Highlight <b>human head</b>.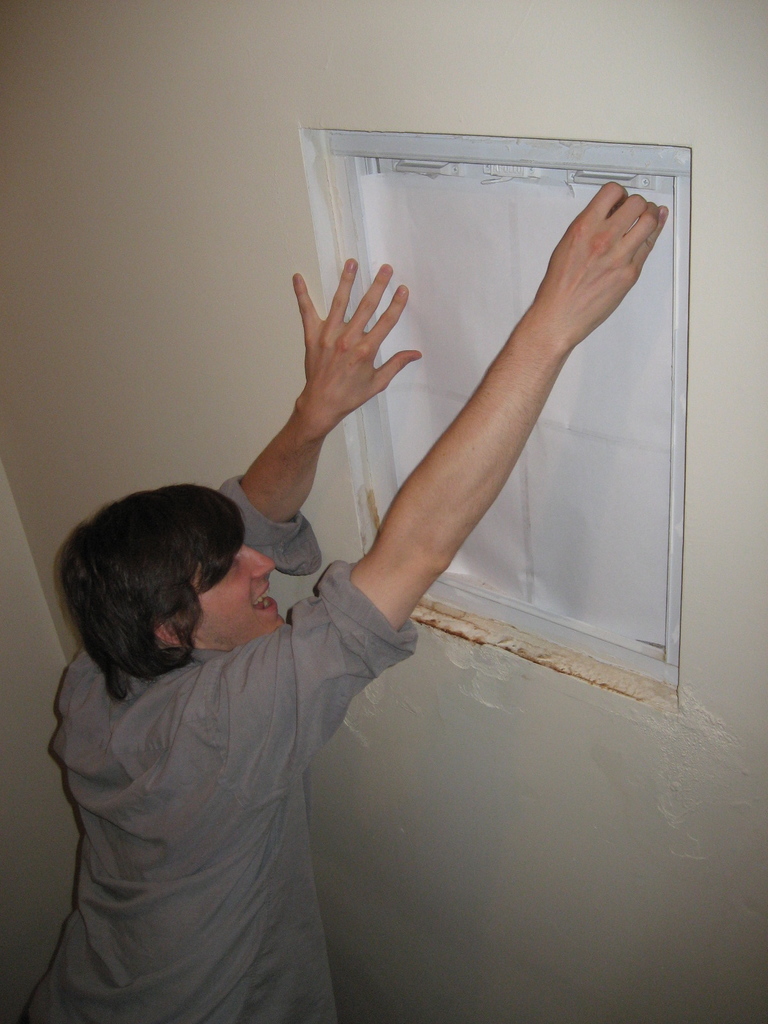
Highlighted region: [x1=54, y1=492, x2=284, y2=694].
